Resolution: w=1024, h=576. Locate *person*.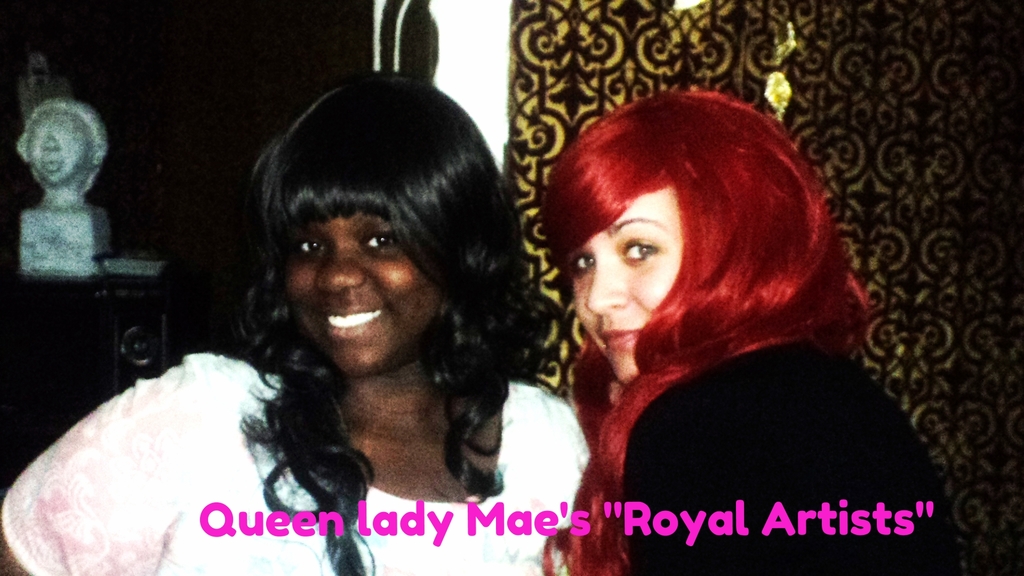
l=544, t=90, r=951, b=575.
